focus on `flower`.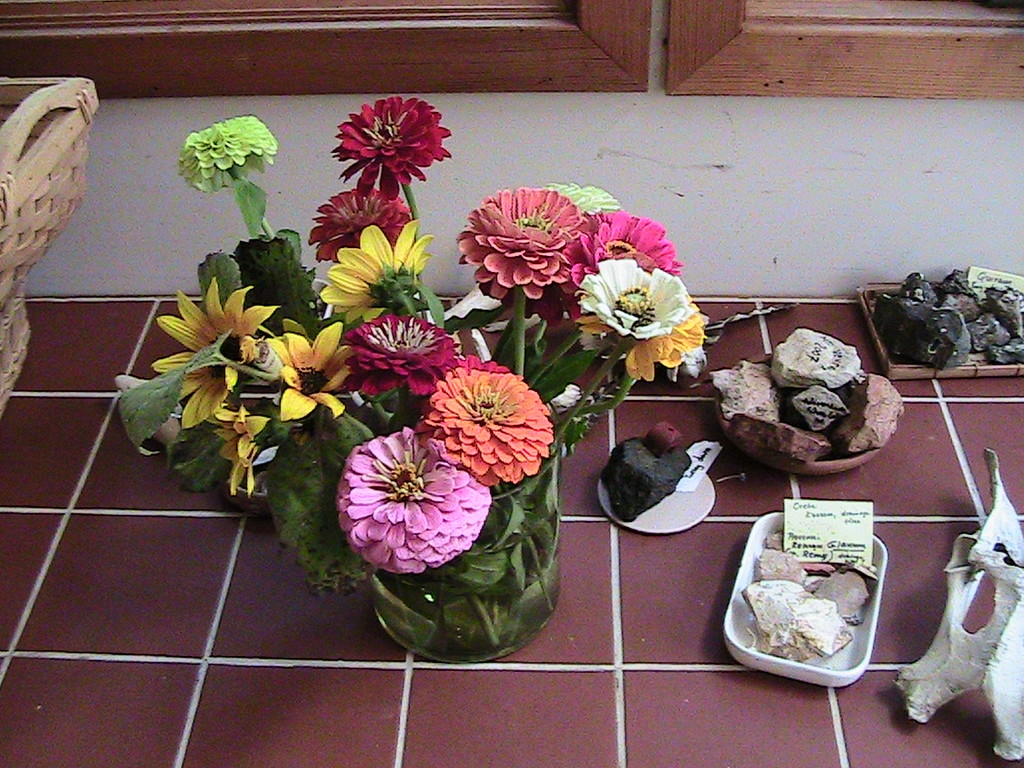
Focused at 214:394:268:493.
